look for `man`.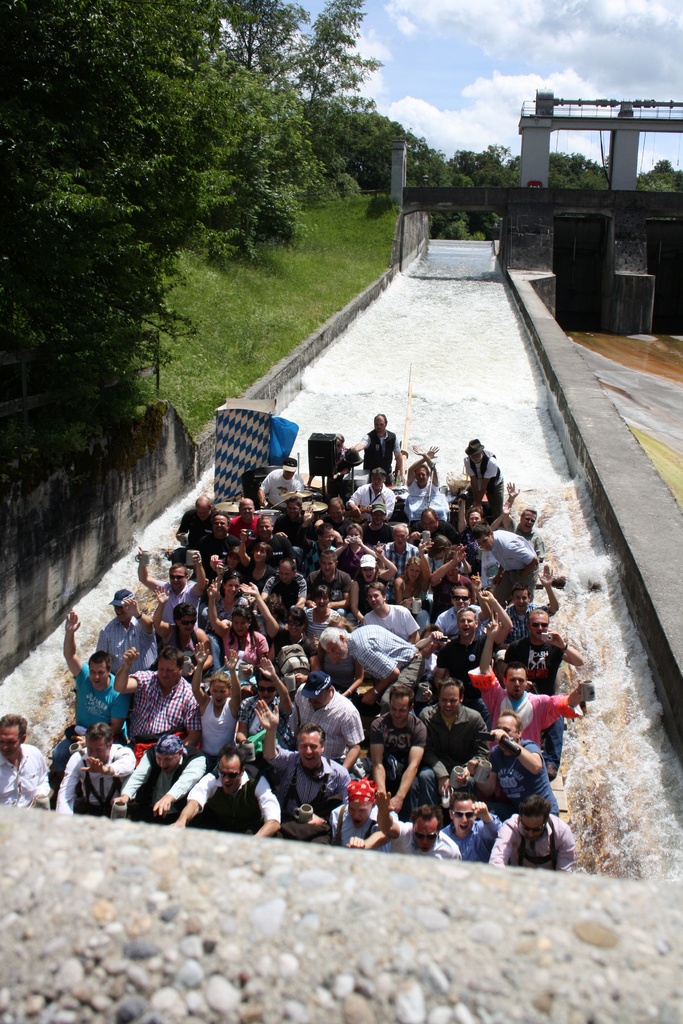
Found: l=139, t=543, r=202, b=618.
